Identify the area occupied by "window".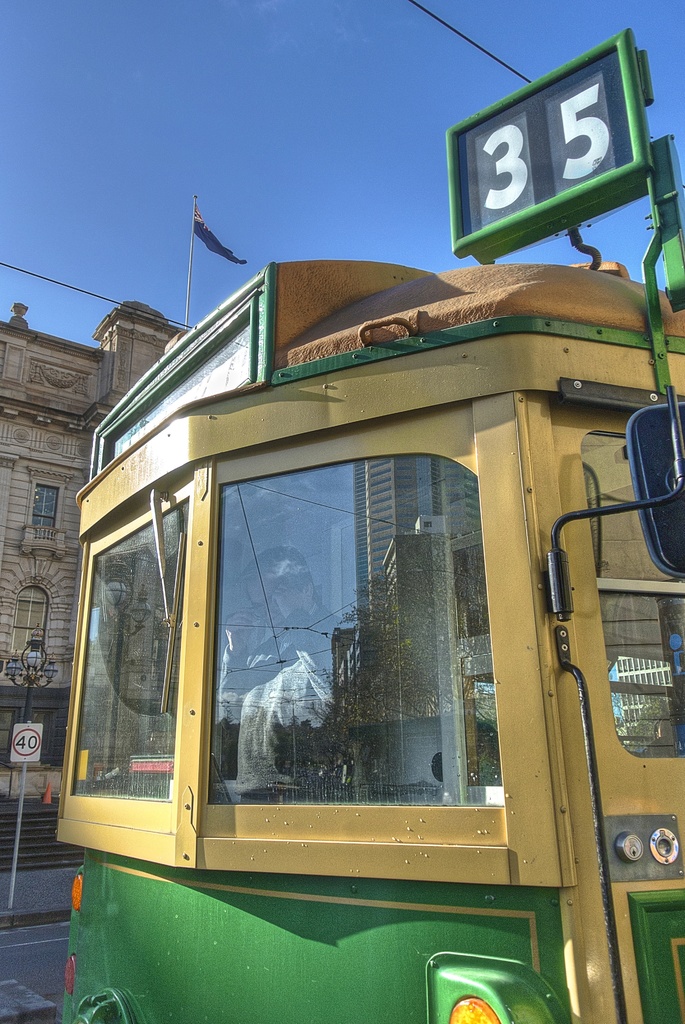
Area: crop(24, 469, 67, 560).
